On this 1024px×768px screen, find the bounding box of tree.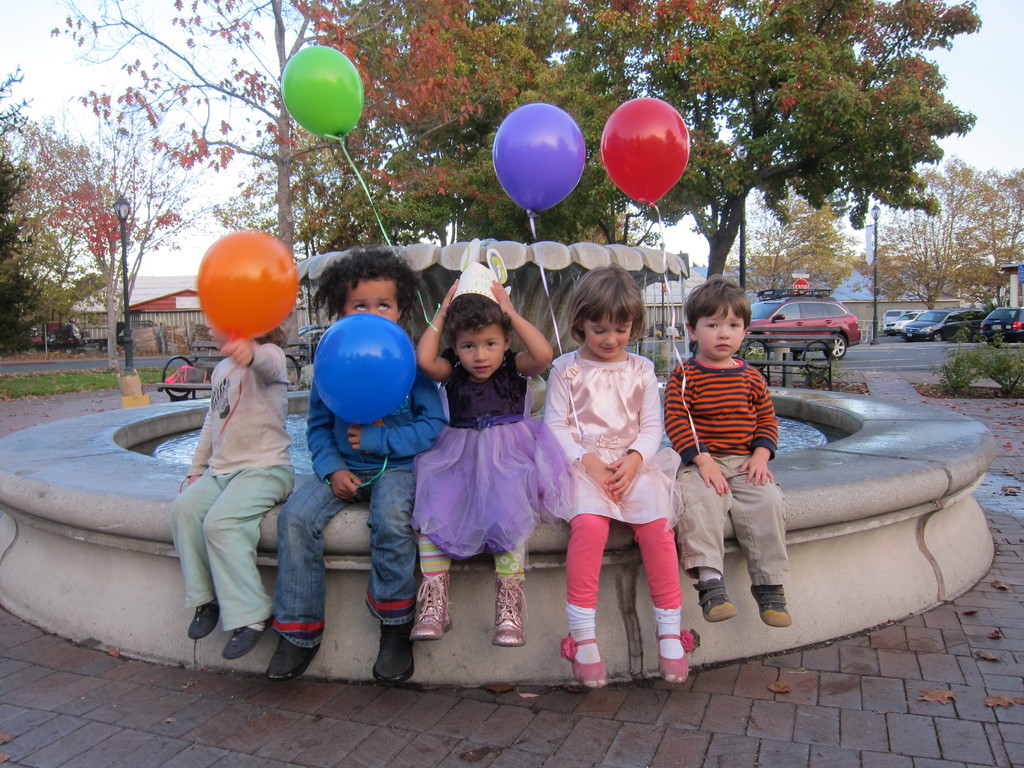
Bounding box: (0, 56, 128, 363).
